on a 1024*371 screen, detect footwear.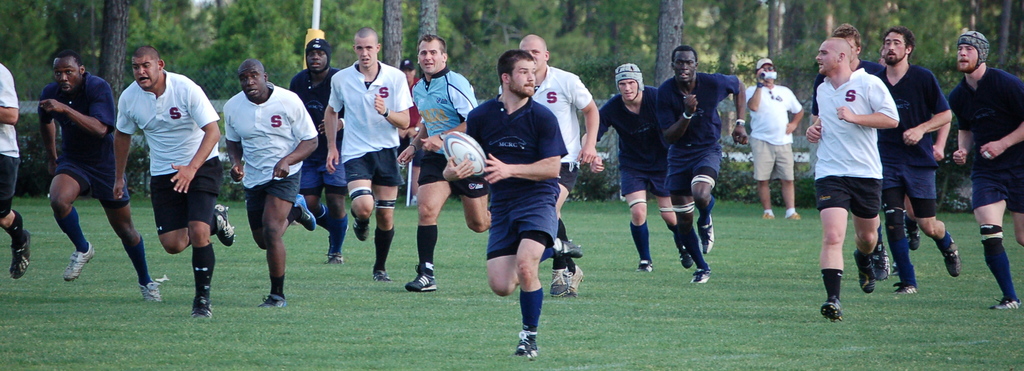
x1=8, y1=230, x2=33, y2=277.
